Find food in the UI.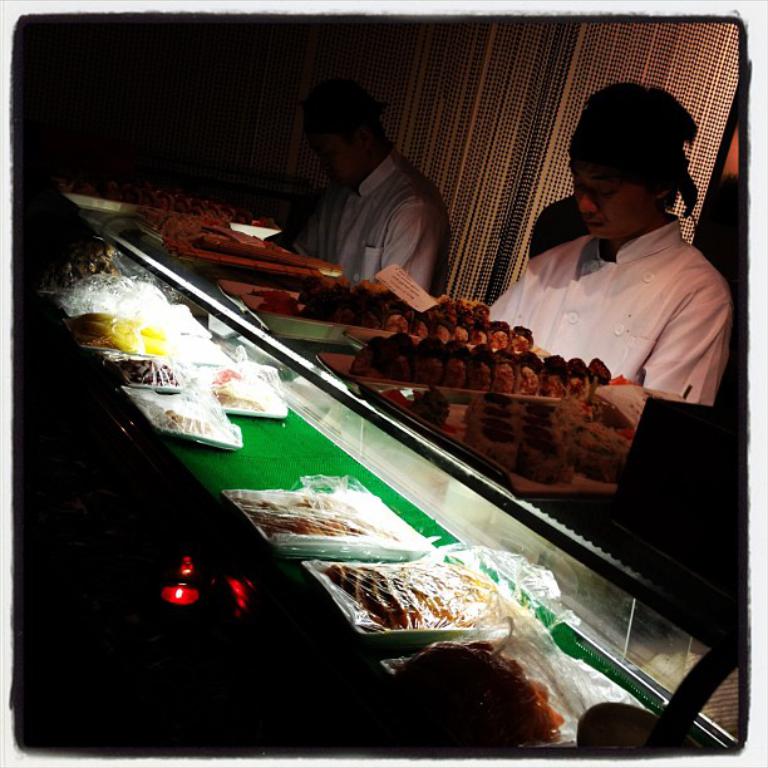
UI element at (316, 555, 492, 626).
